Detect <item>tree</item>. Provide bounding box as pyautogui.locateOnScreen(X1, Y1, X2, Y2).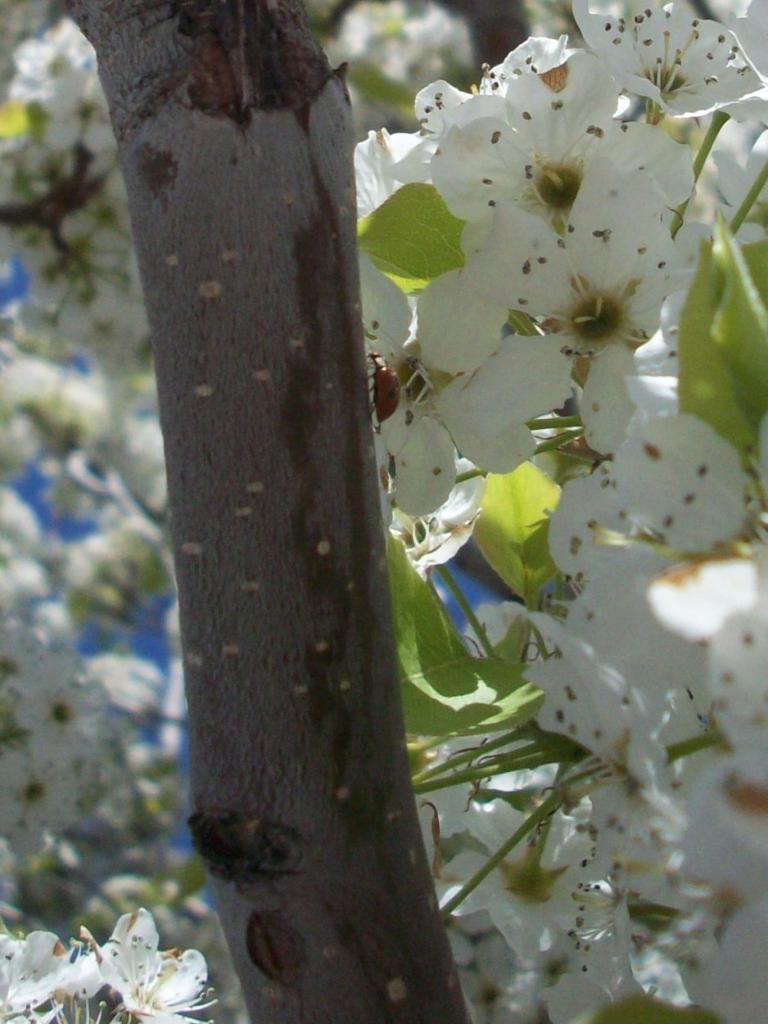
pyautogui.locateOnScreen(30, 0, 767, 945).
